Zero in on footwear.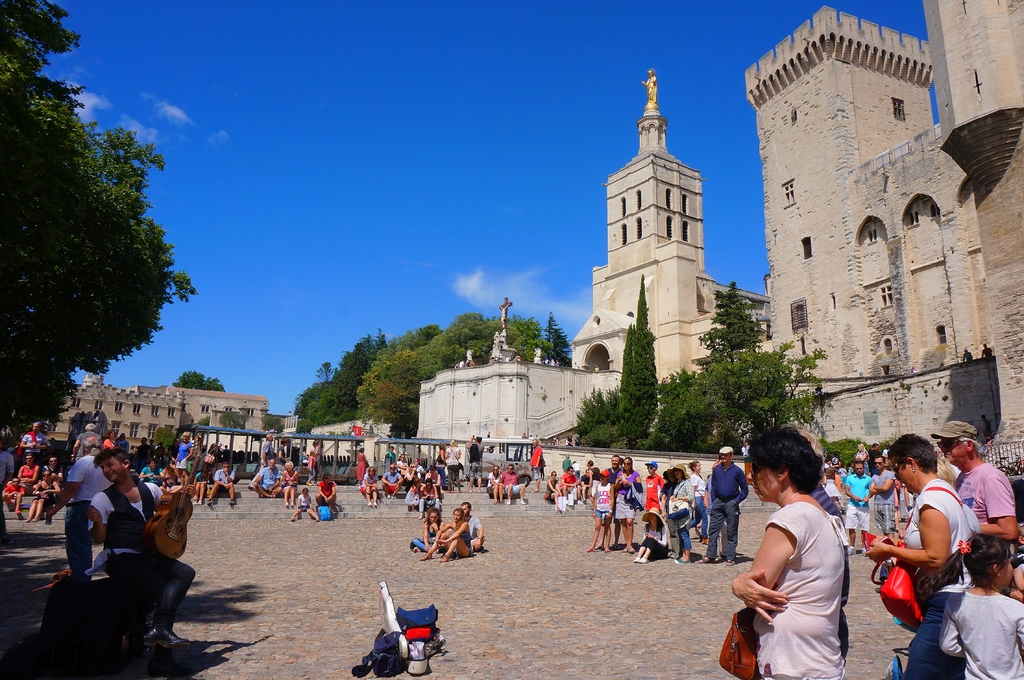
Zeroed in: 25,518,33,524.
